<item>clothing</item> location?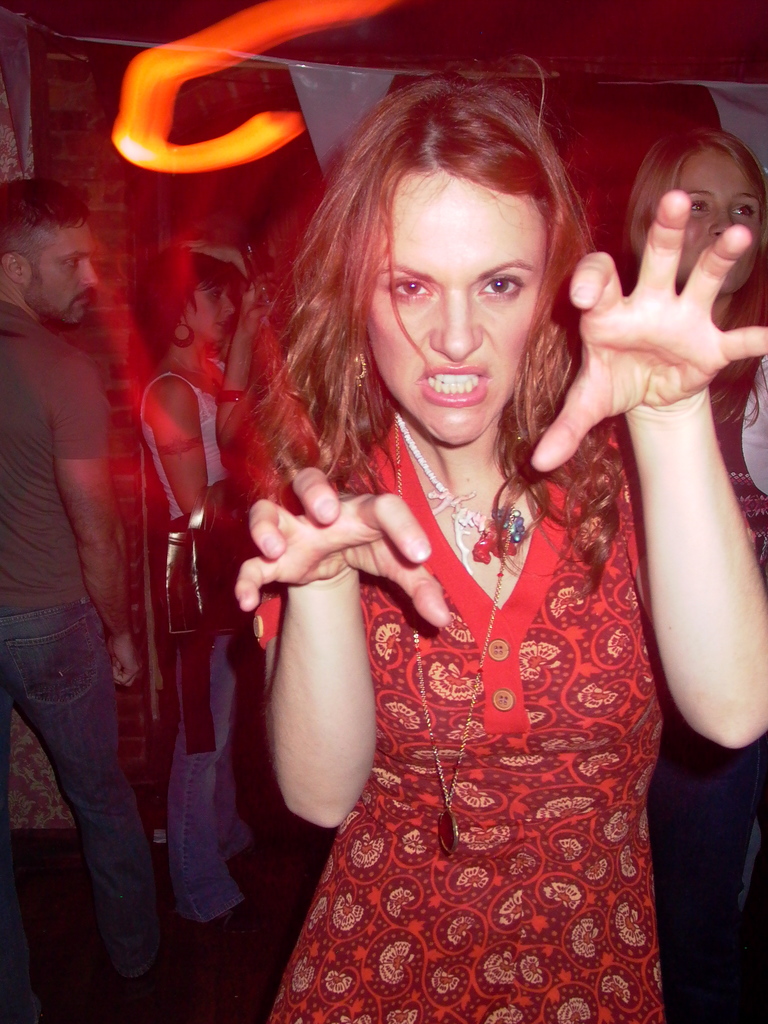
268/395/671/970
